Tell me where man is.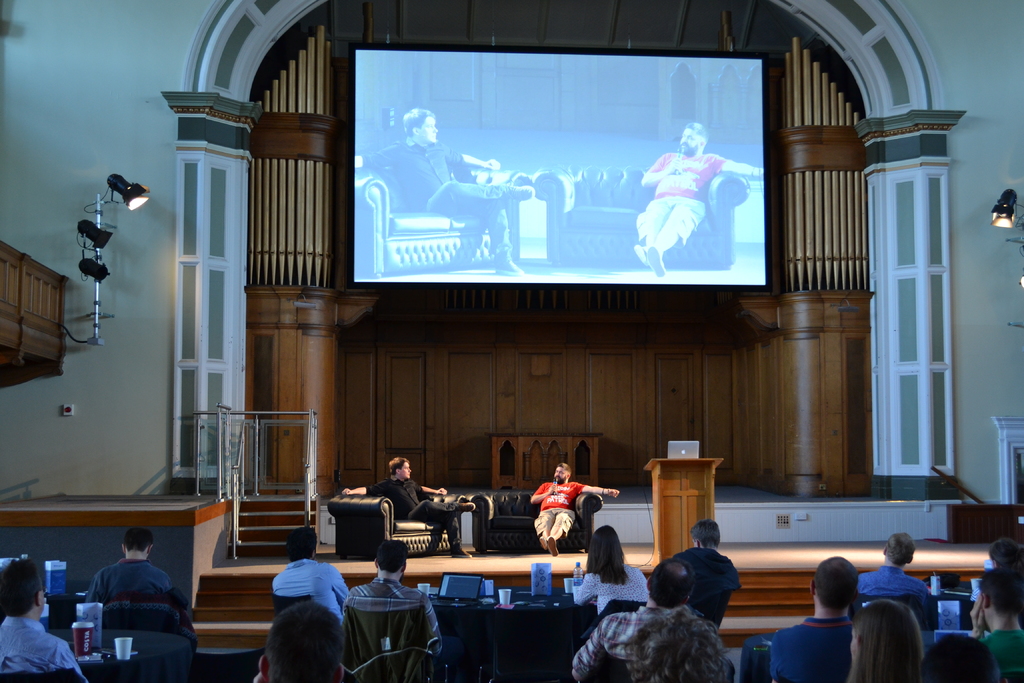
man is at BBox(984, 536, 1023, 580).
